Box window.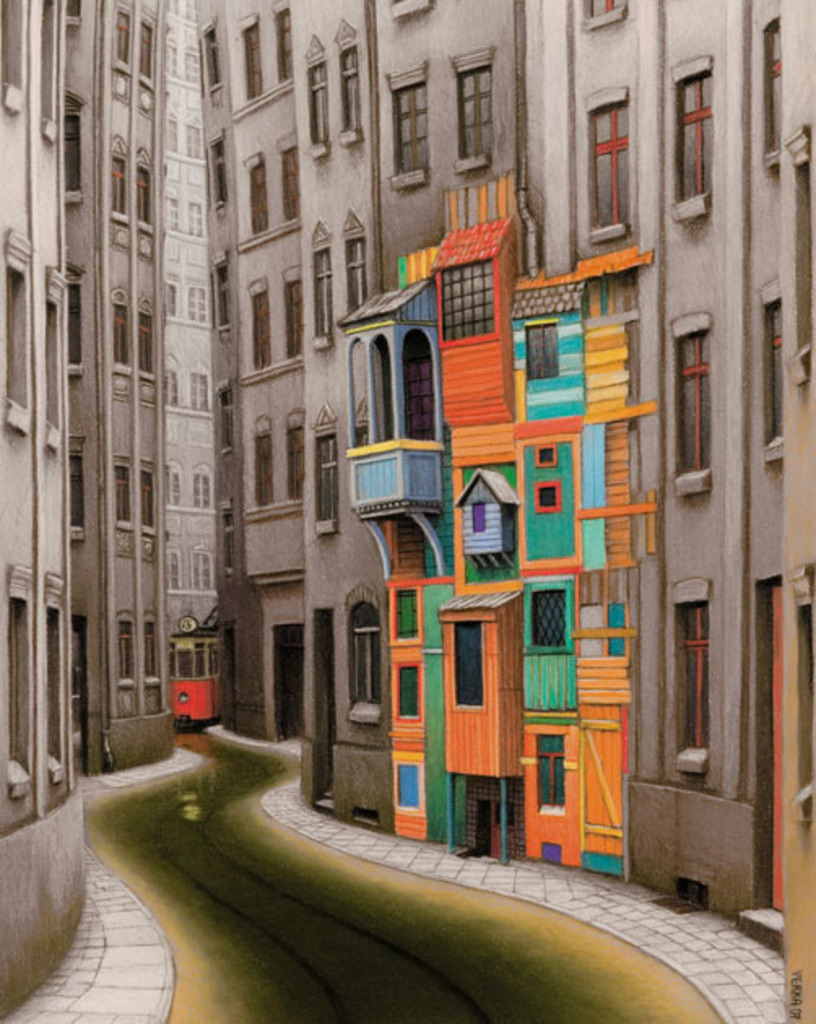
bbox=(385, 323, 458, 423).
